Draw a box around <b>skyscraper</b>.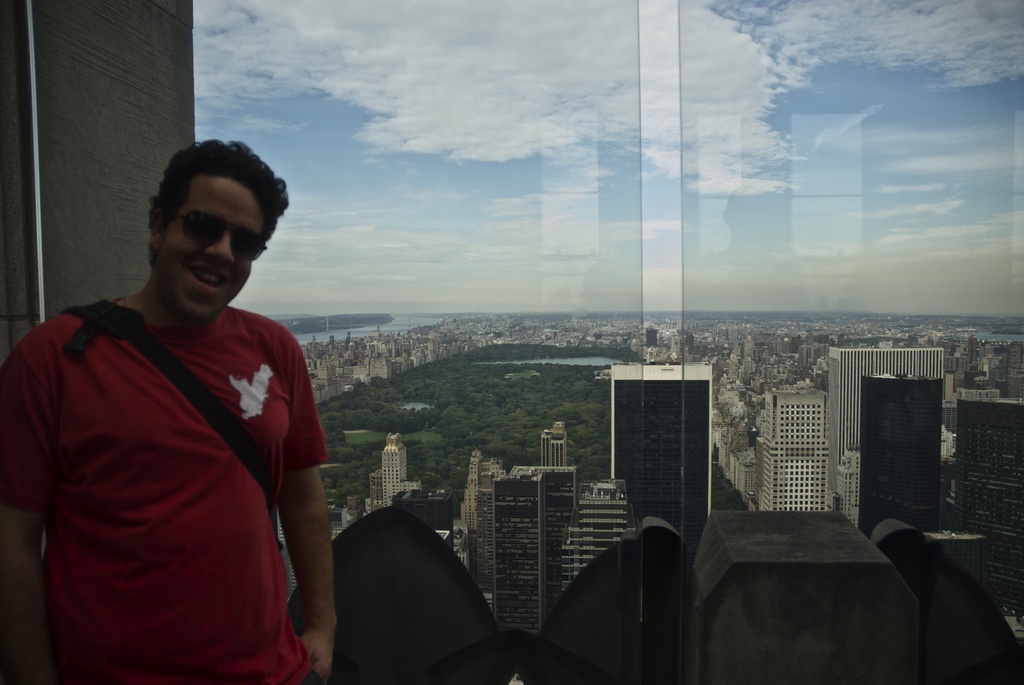
BBox(488, 463, 570, 620).
